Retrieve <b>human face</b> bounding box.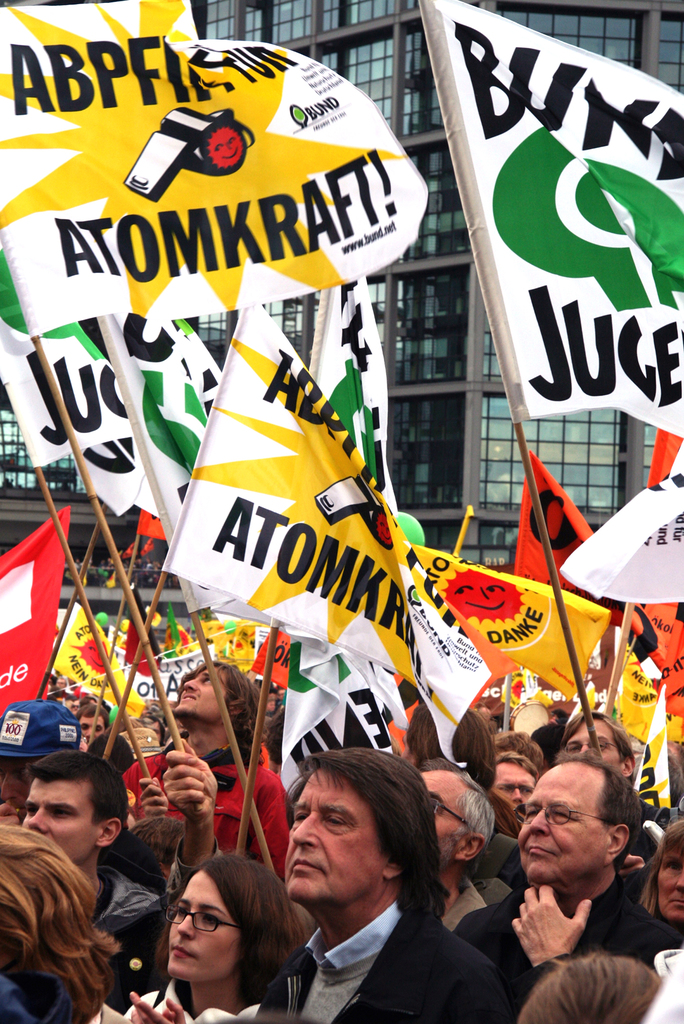
Bounding box: [left=653, top=820, right=683, bottom=923].
